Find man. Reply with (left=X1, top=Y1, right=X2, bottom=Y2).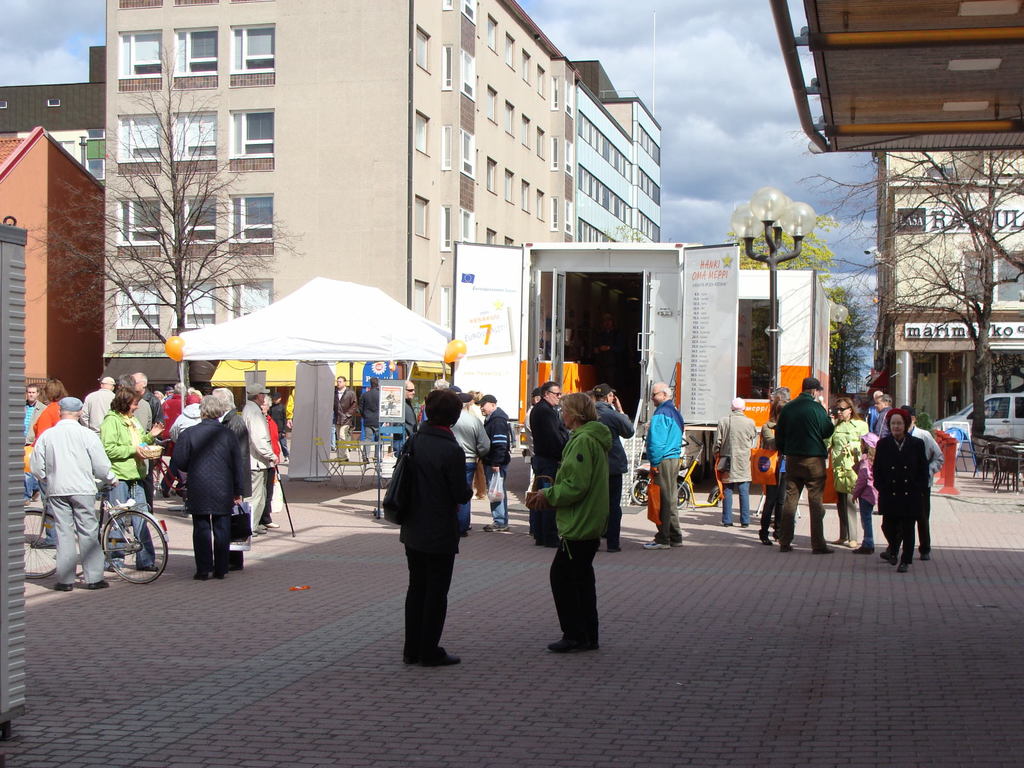
(left=374, top=378, right=478, bottom=667).
